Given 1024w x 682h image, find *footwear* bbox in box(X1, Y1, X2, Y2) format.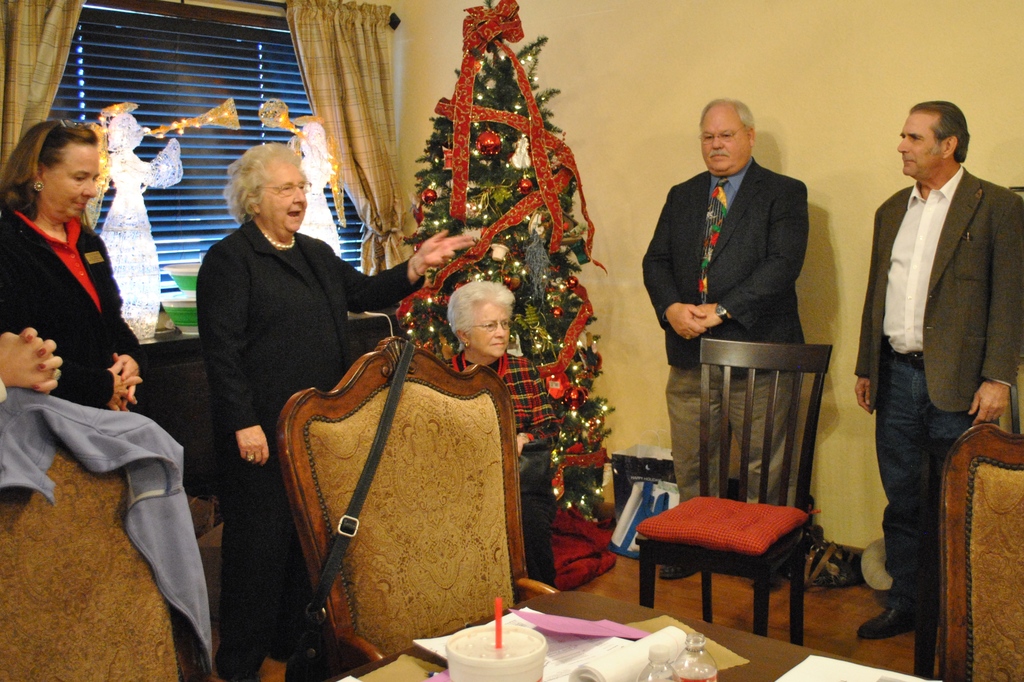
box(662, 561, 692, 577).
